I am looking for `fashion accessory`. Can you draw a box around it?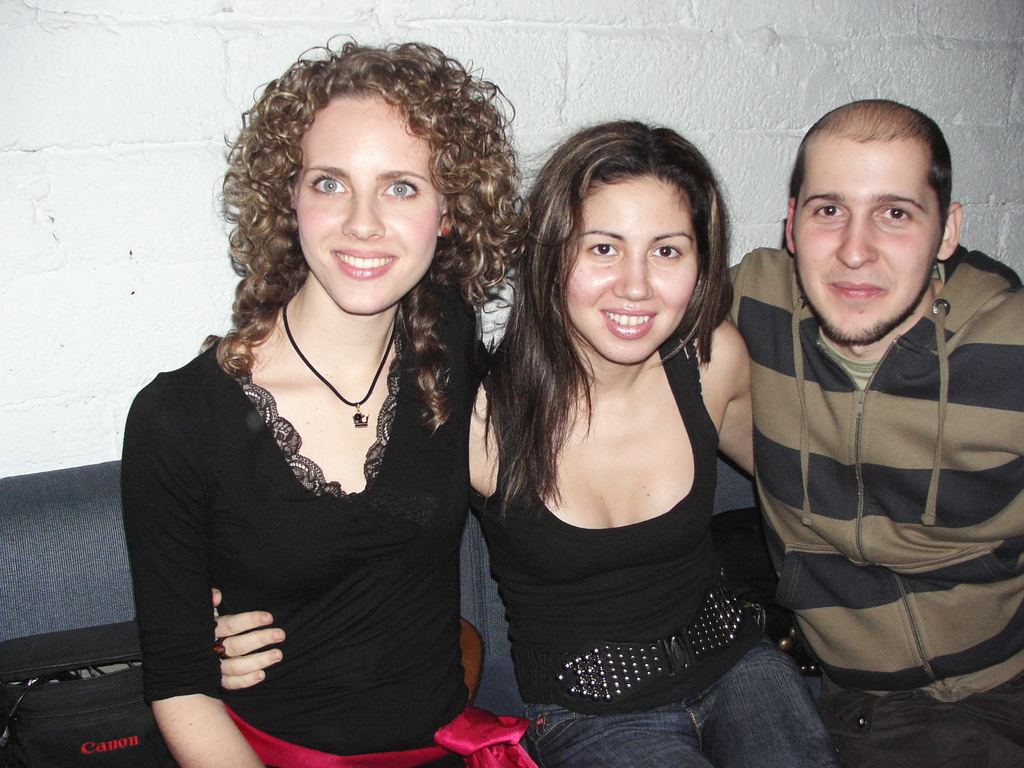
Sure, the bounding box is detection(278, 292, 403, 429).
